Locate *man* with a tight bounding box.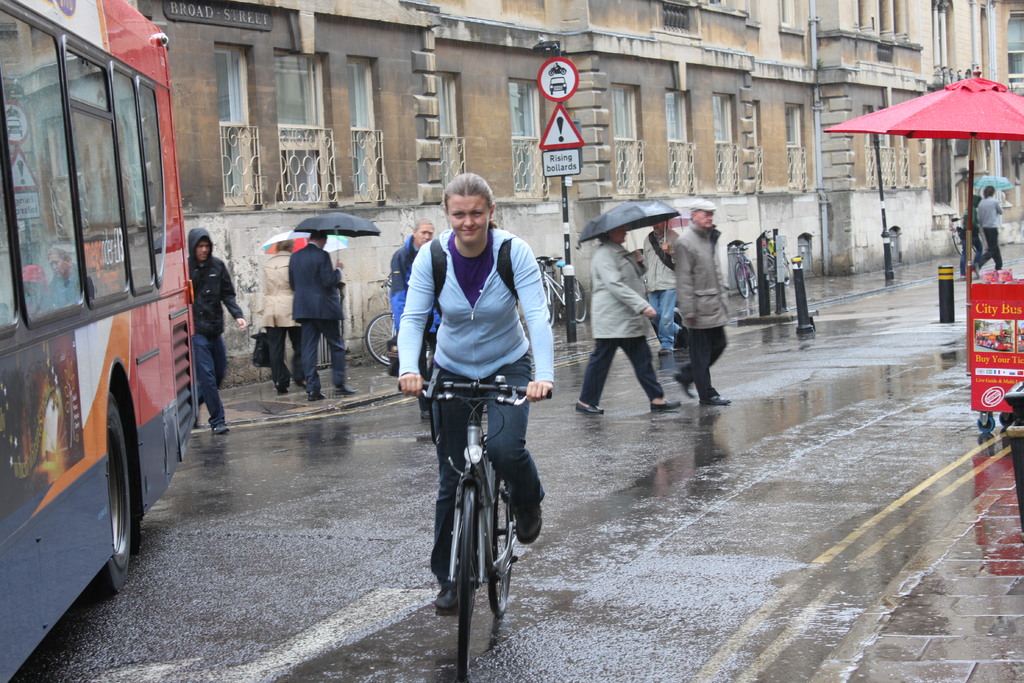
box(287, 231, 358, 401).
